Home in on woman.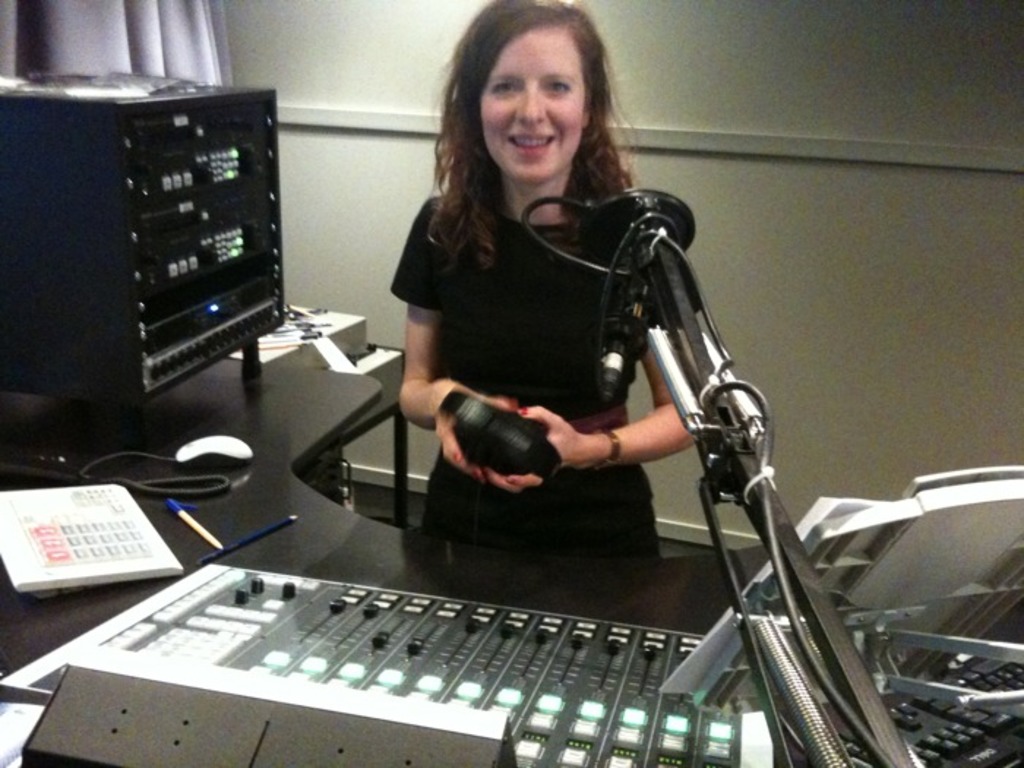
Homed in at select_region(386, 20, 702, 607).
